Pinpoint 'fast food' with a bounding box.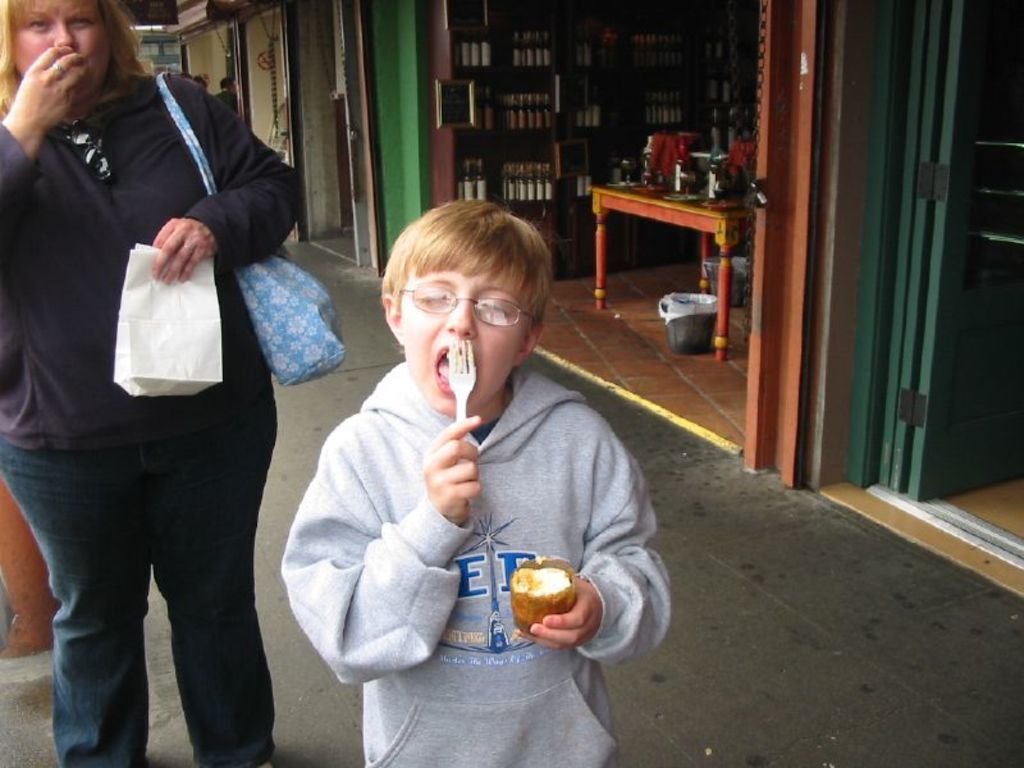
508, 559, 577, 641.
